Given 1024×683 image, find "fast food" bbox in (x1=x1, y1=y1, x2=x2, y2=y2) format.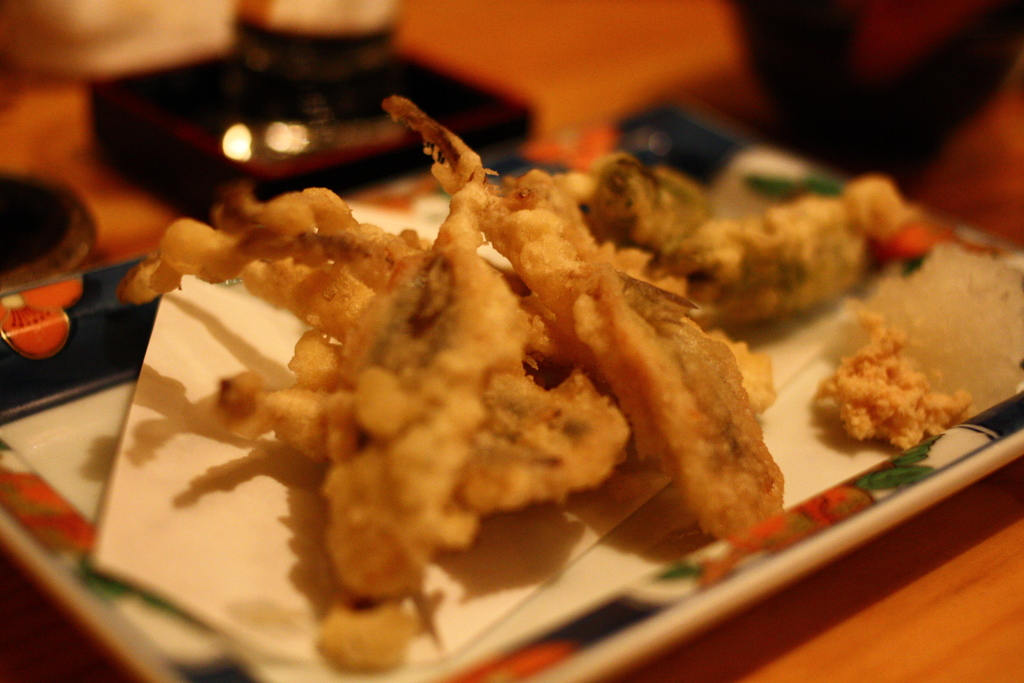
(x1=171, y1=201, x2=620, y2=516).
